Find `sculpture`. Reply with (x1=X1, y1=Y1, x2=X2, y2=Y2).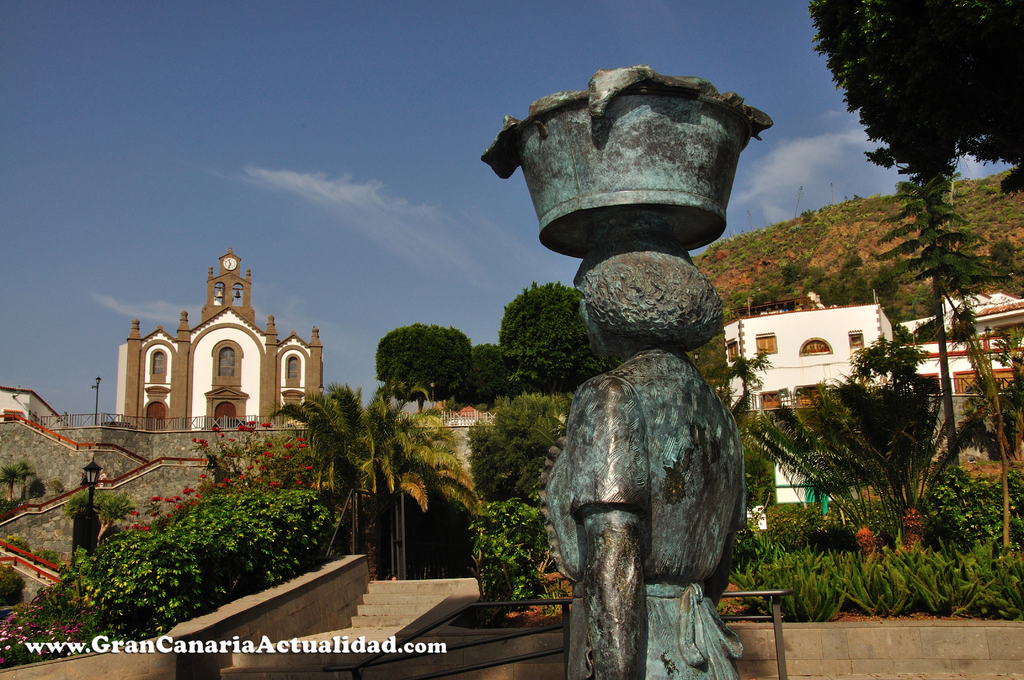
(x1=536, y1=196, x2=772, y2=679).
